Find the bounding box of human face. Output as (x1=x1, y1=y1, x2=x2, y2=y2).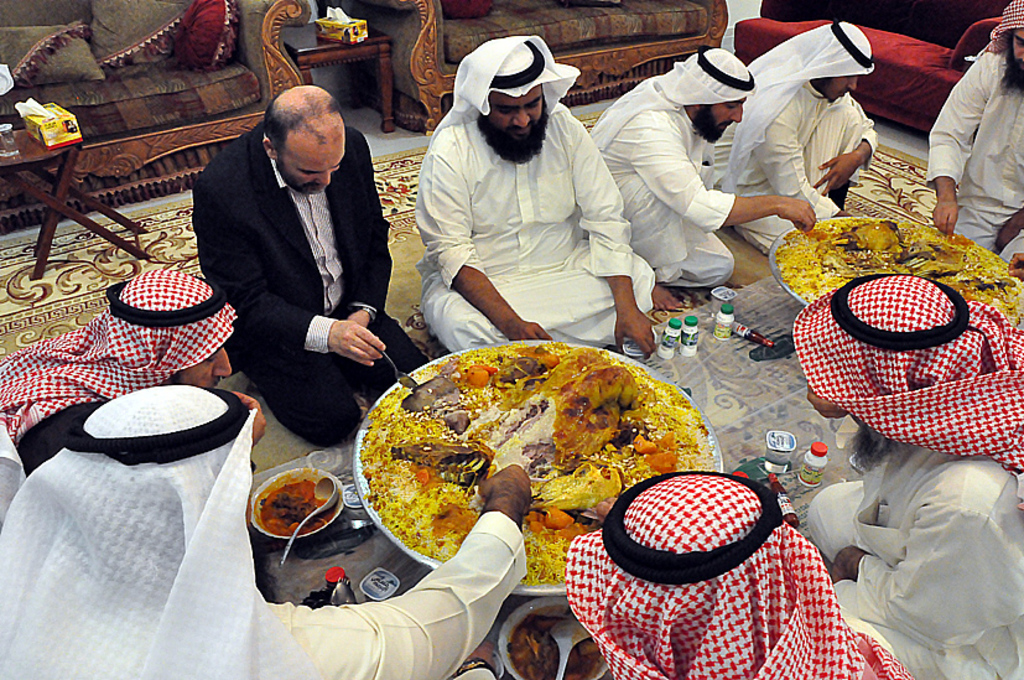
(x1=1005, y1=33, x2=1023, y2=76).
